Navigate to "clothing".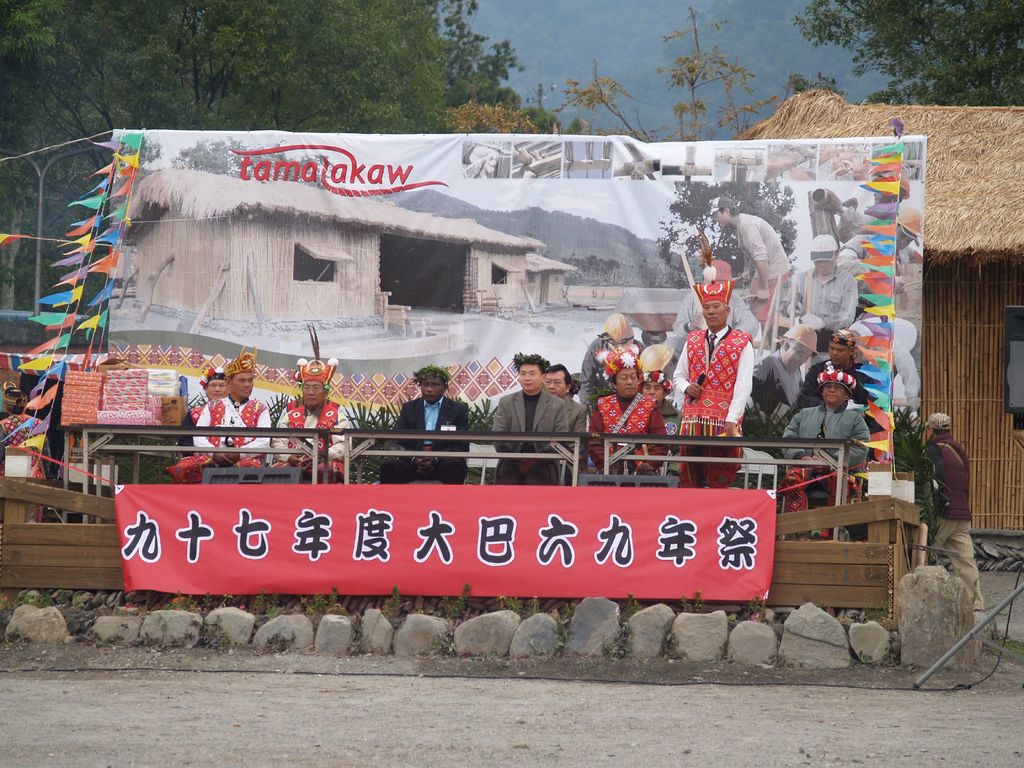
Navigation target: [left=778, top=357, right=877, bottom=430].
